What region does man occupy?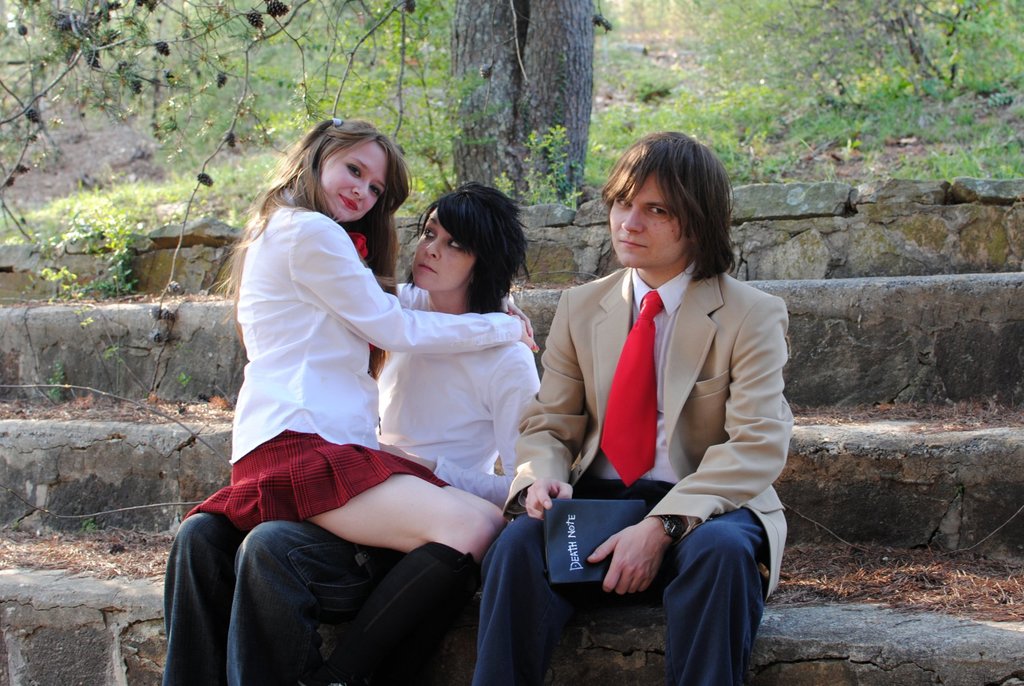
(left=514, top=156, right=796, bottom=672).
